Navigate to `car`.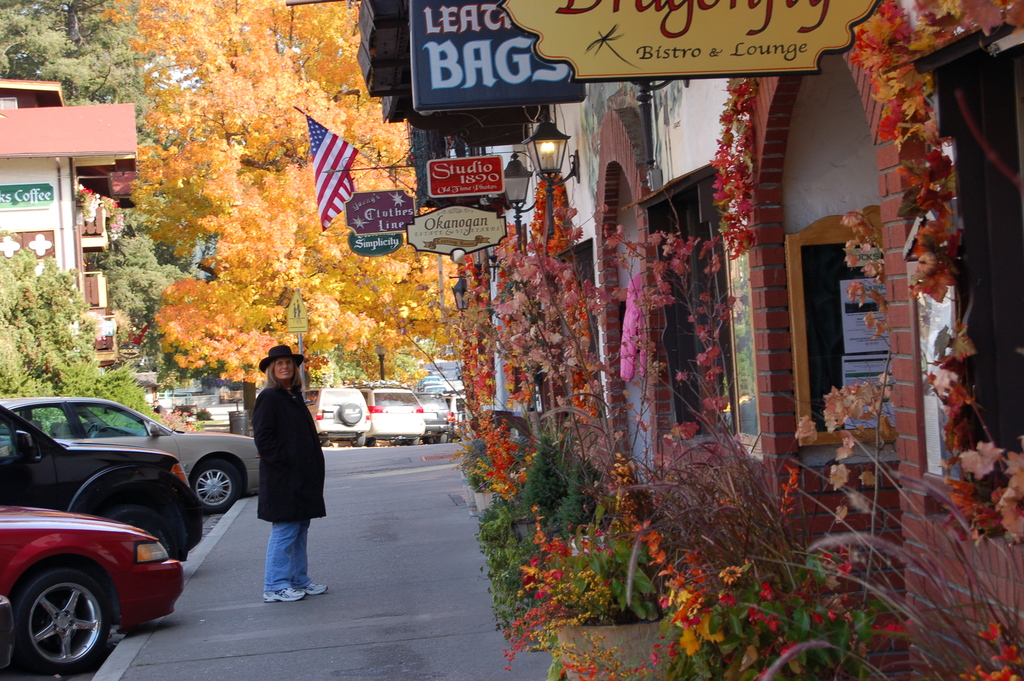
Navigation target: crop(10, 406, 272, 500).
